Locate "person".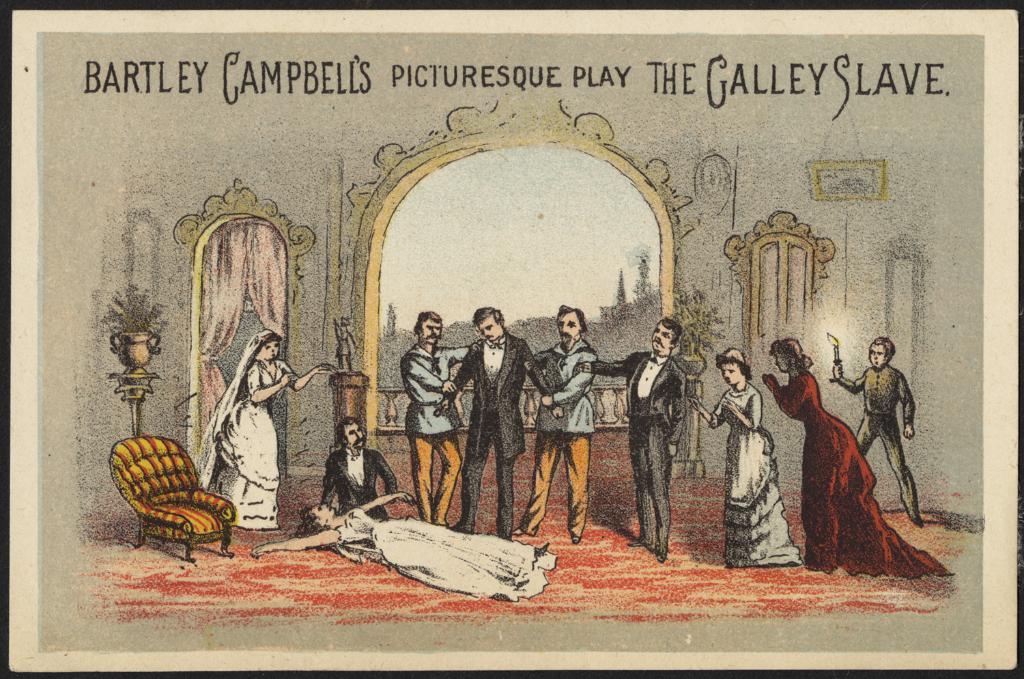
Bounding box: select_region(763, 340, 950, 575).
